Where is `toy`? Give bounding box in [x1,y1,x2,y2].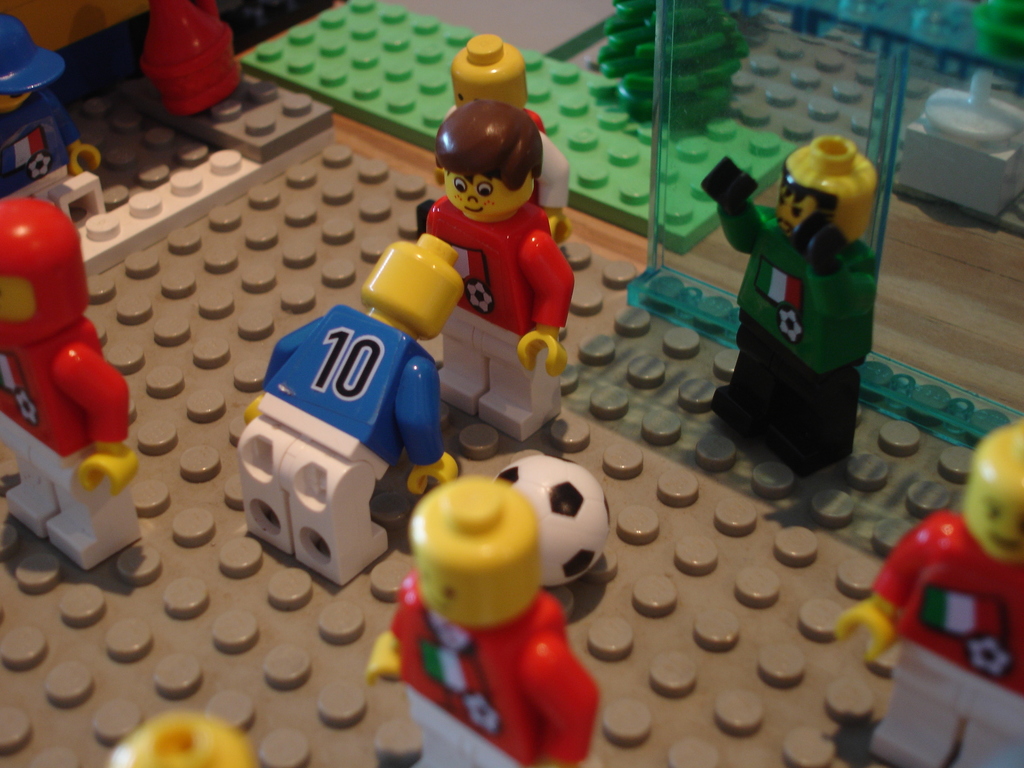
[406,35,570,260].
